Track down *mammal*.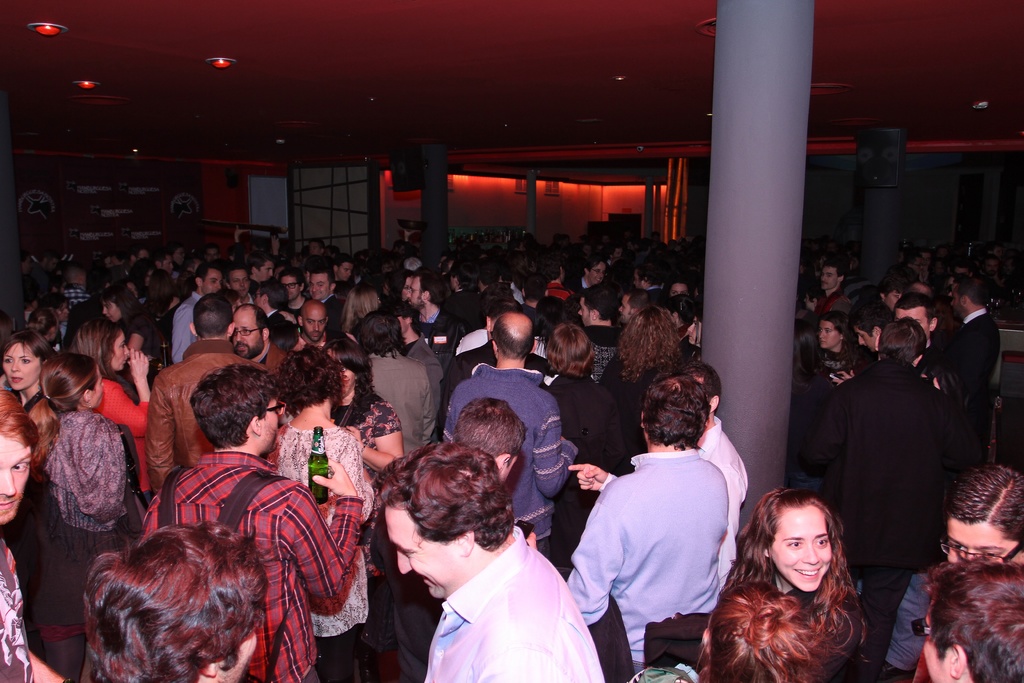
Tracked to [0,390,70,682].
